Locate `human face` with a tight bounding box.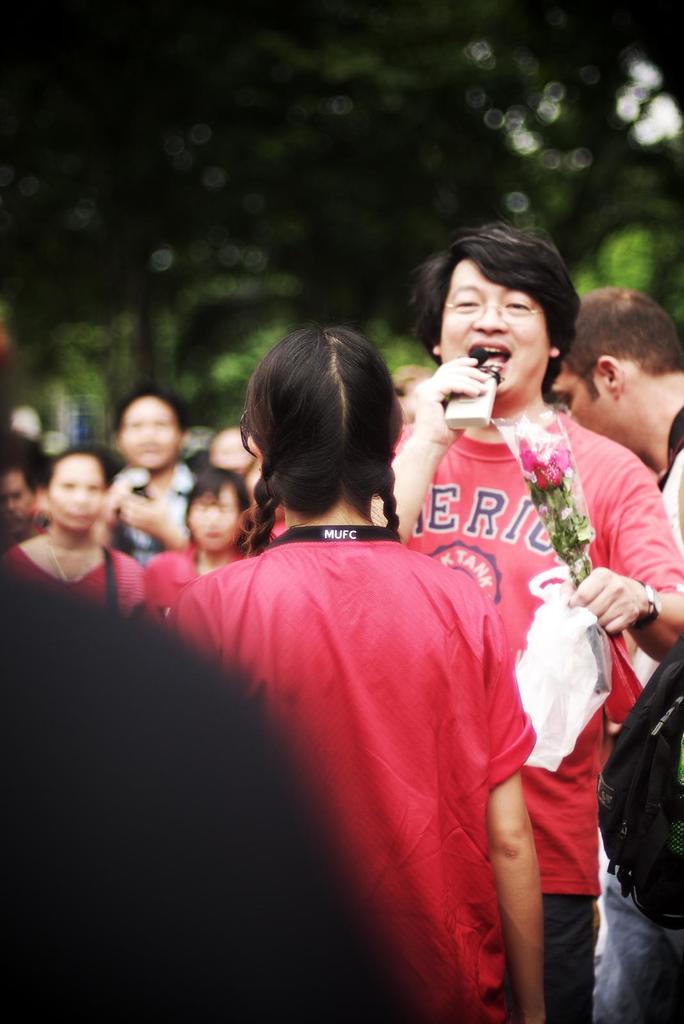
<box>439,259,551,398</box>.
